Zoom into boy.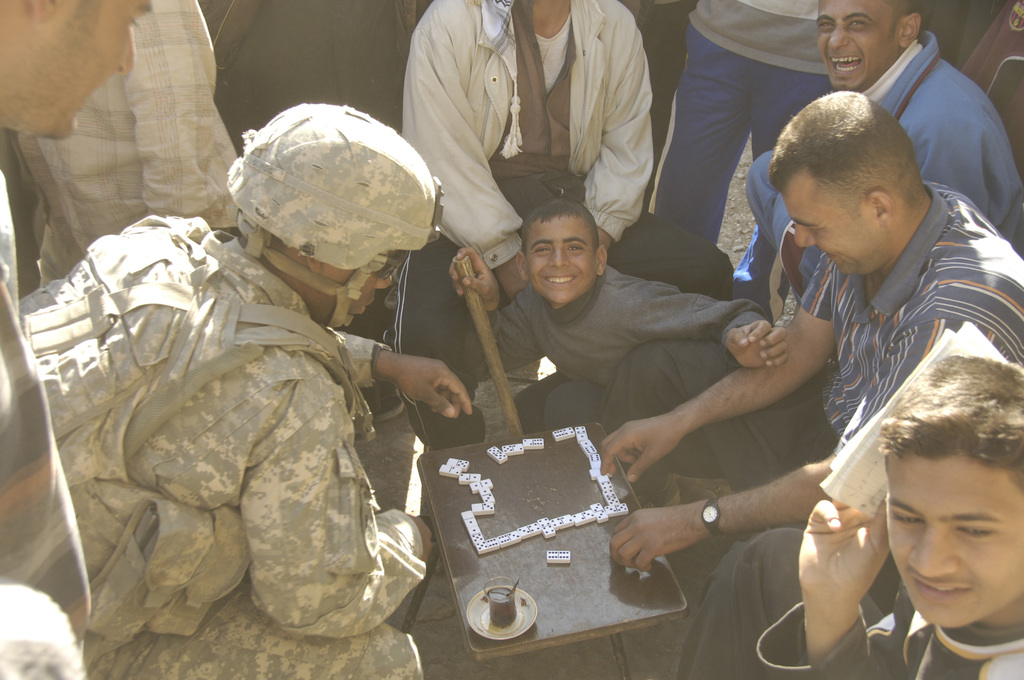
Zoom target: (left=464, top=219, right=751, bottom=430).
